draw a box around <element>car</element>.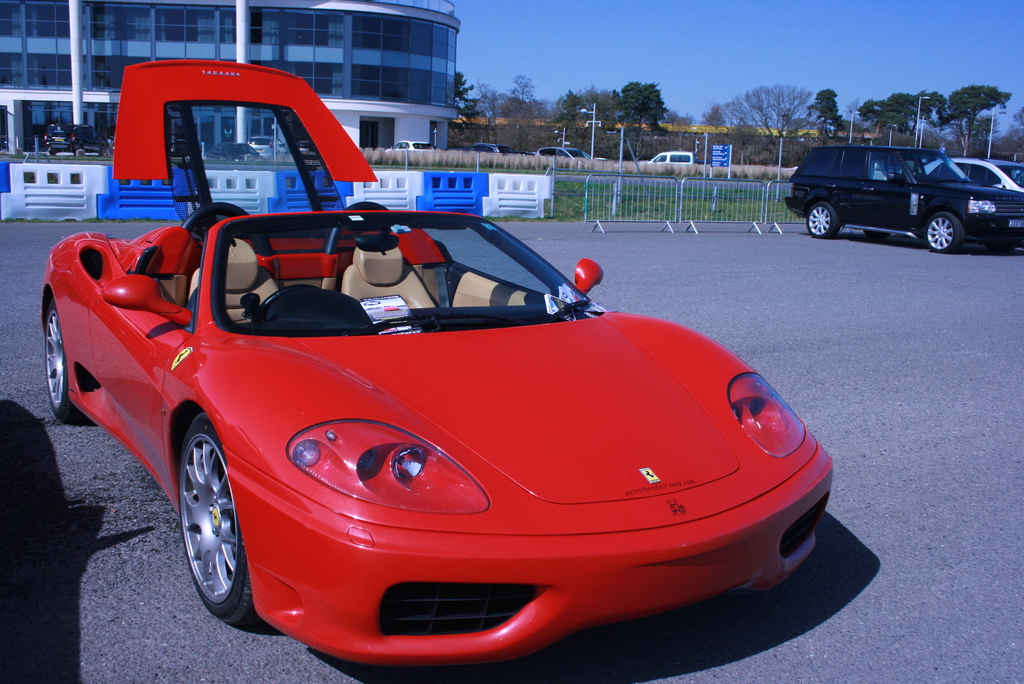
385:140:434:147.
